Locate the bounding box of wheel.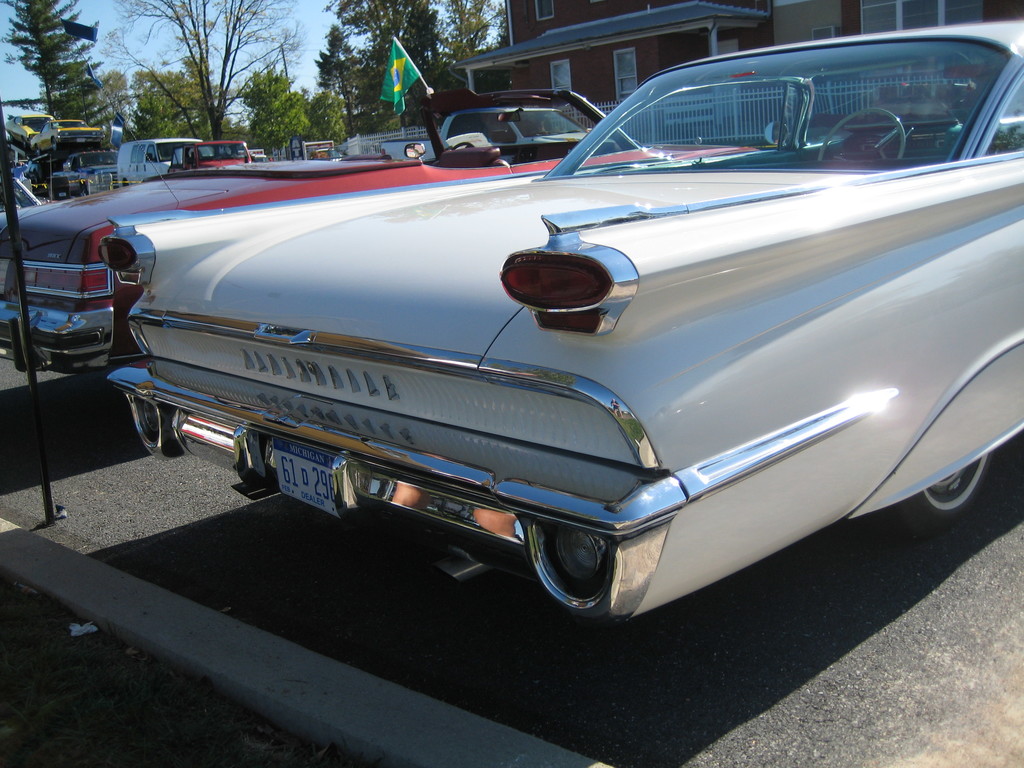
Bounding box: 452, 141, 476, 151.
